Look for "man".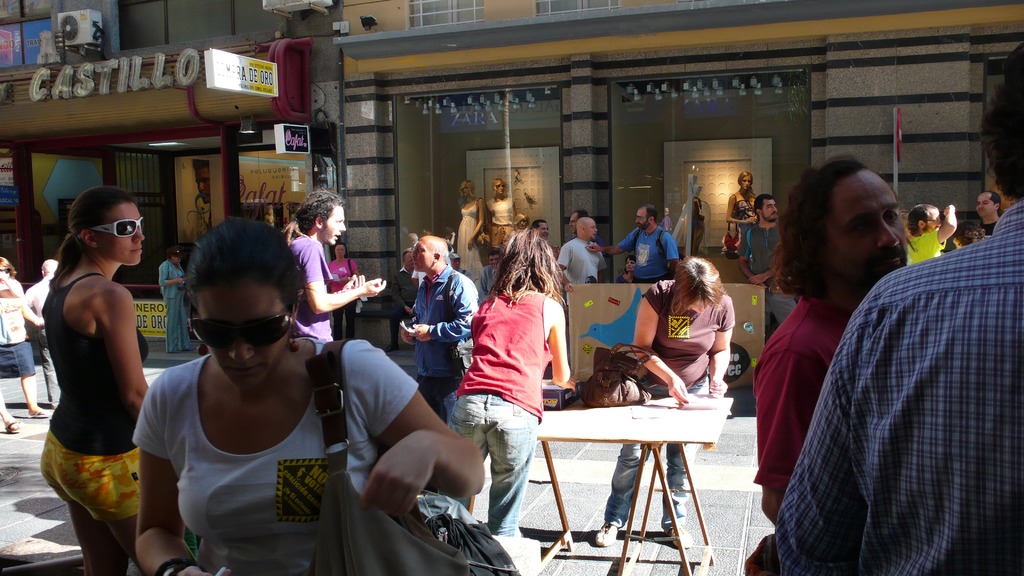
Found: locate(480, 251, 504, 303).
